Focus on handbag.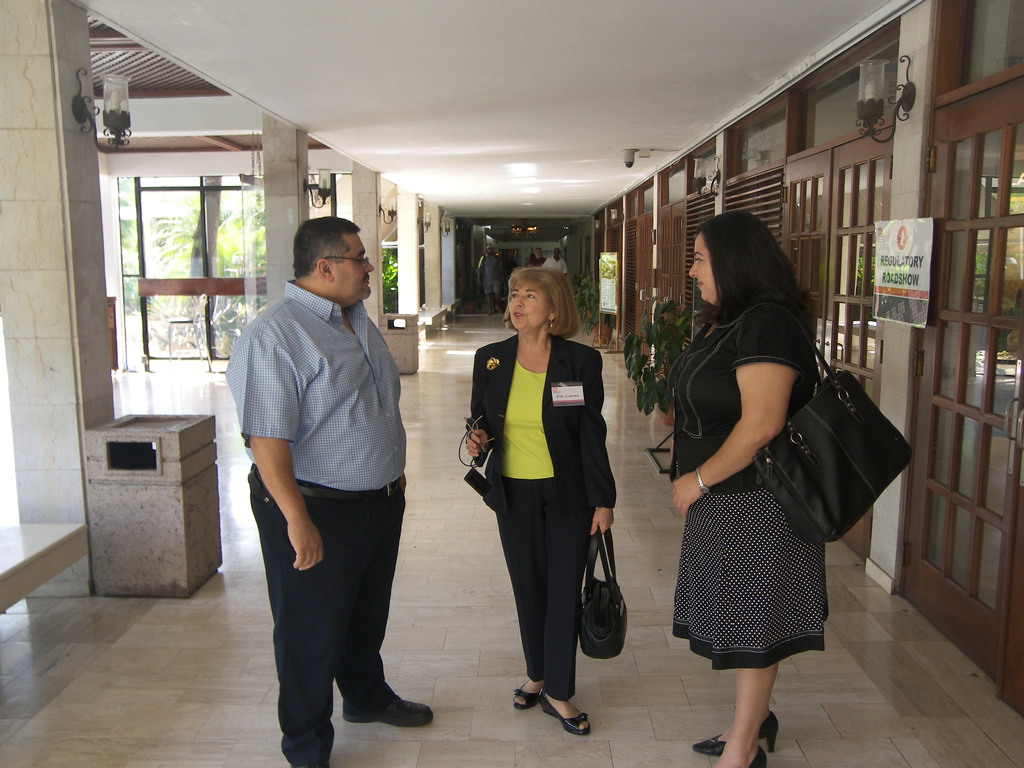
Focused at [579, 531, 627, 658].
